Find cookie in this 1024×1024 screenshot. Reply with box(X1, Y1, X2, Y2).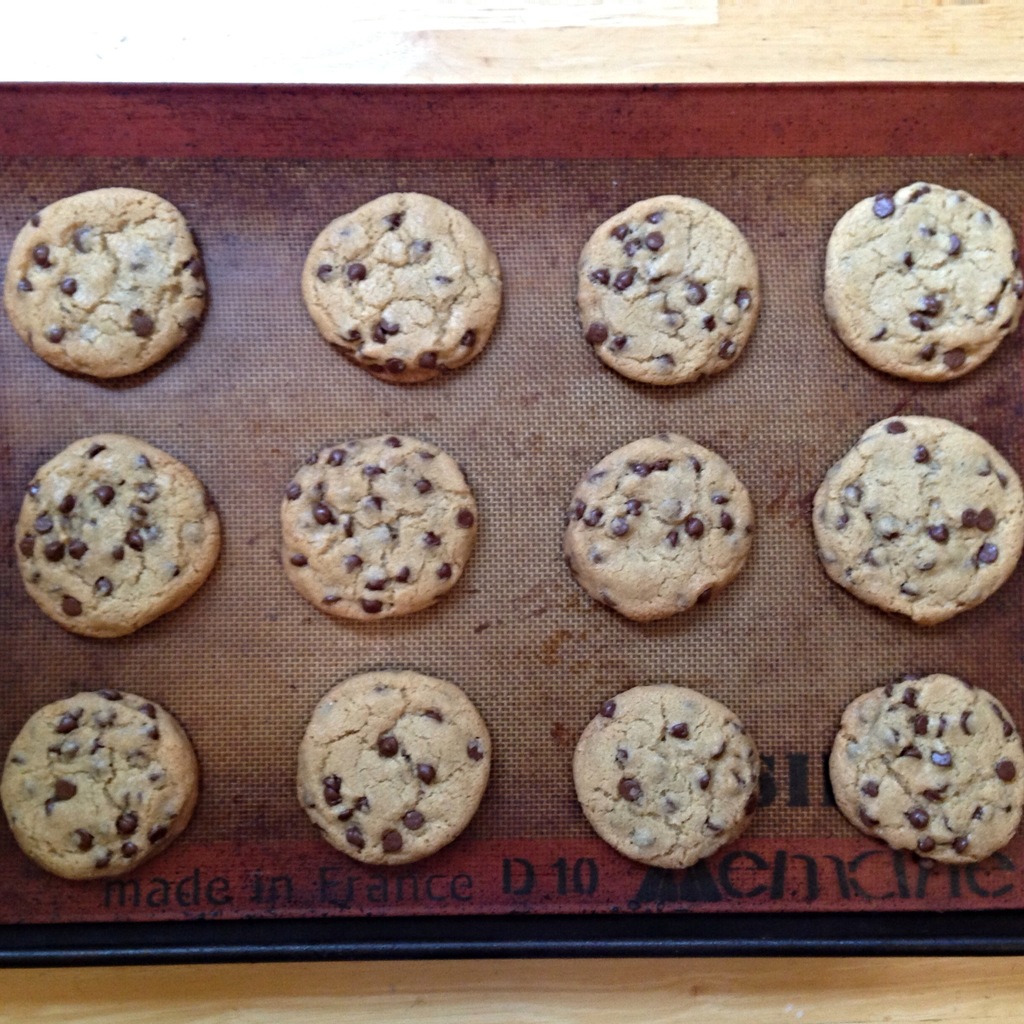
box(300, 183, 504, 384).
